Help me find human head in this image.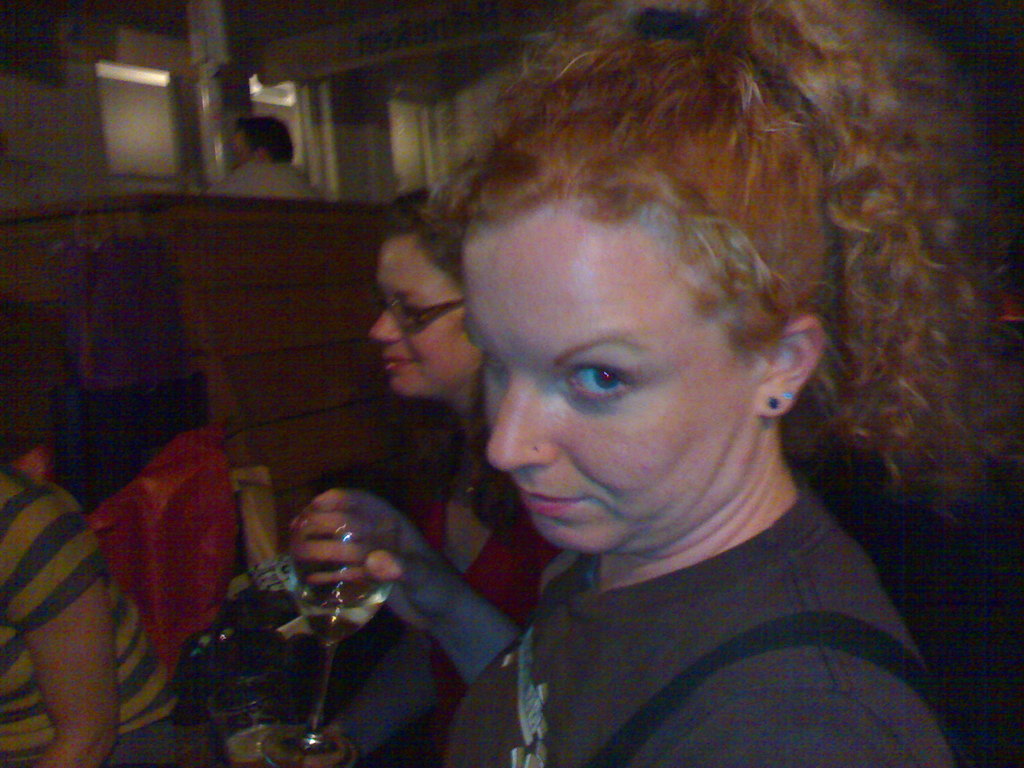
Found it: detection(434, 110, 851, 536).
